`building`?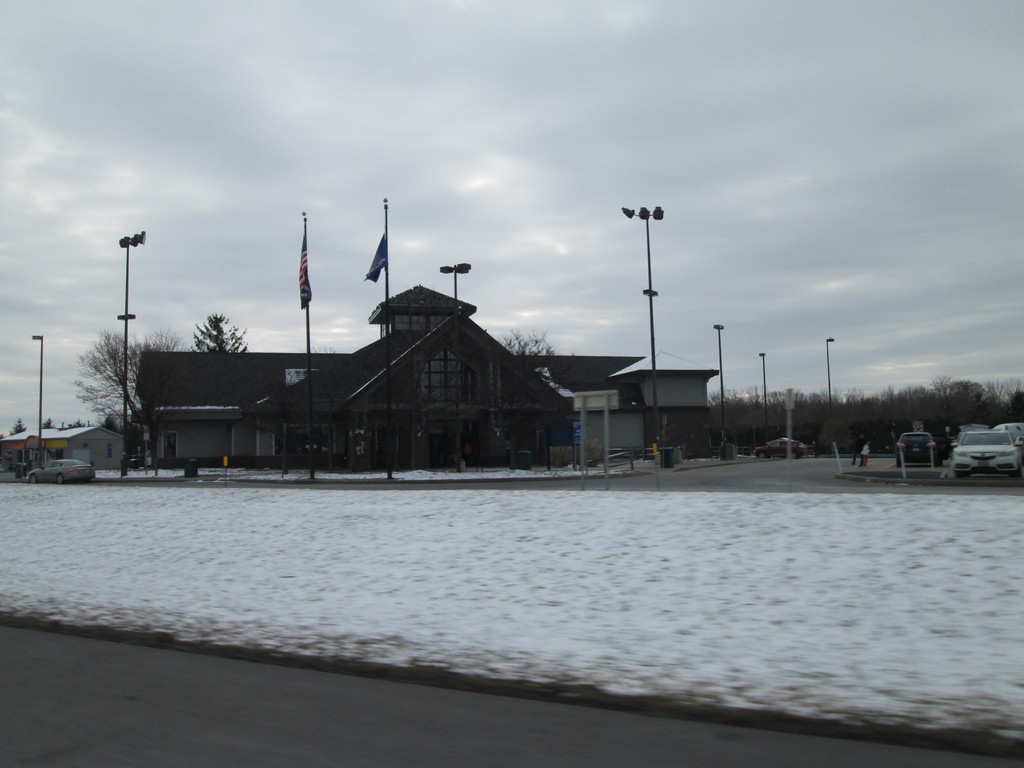
[x1=129, y1=285, x2=723, y2=470]
